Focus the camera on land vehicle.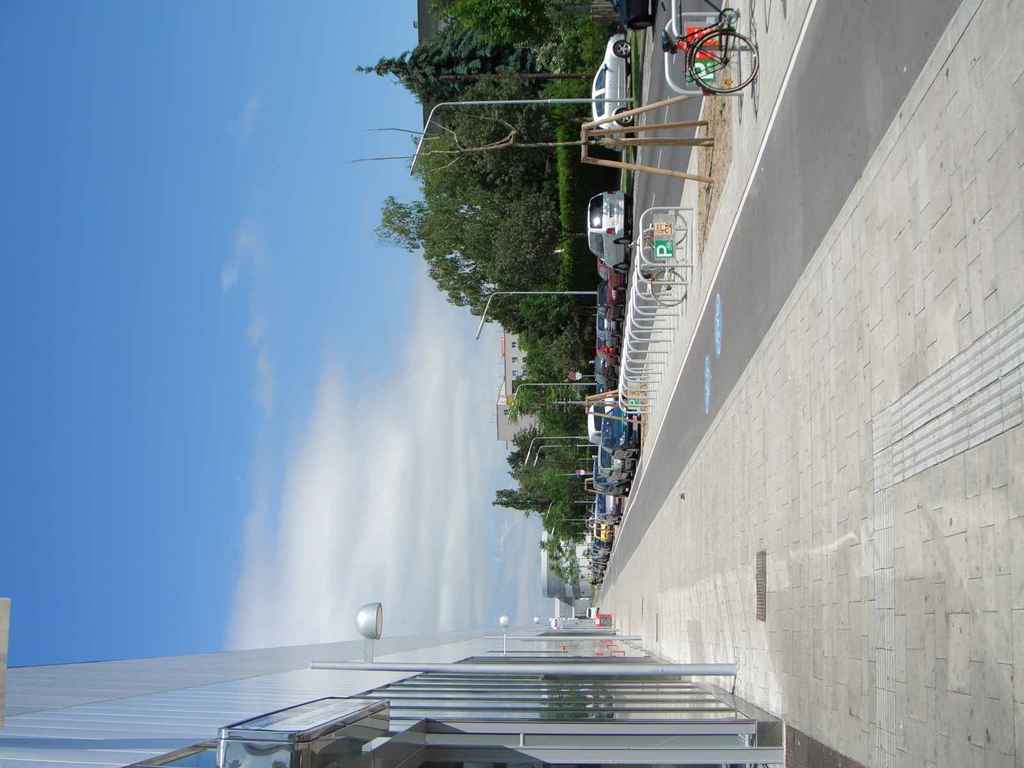
Focus region: box=[598, 320, 618, 351].
